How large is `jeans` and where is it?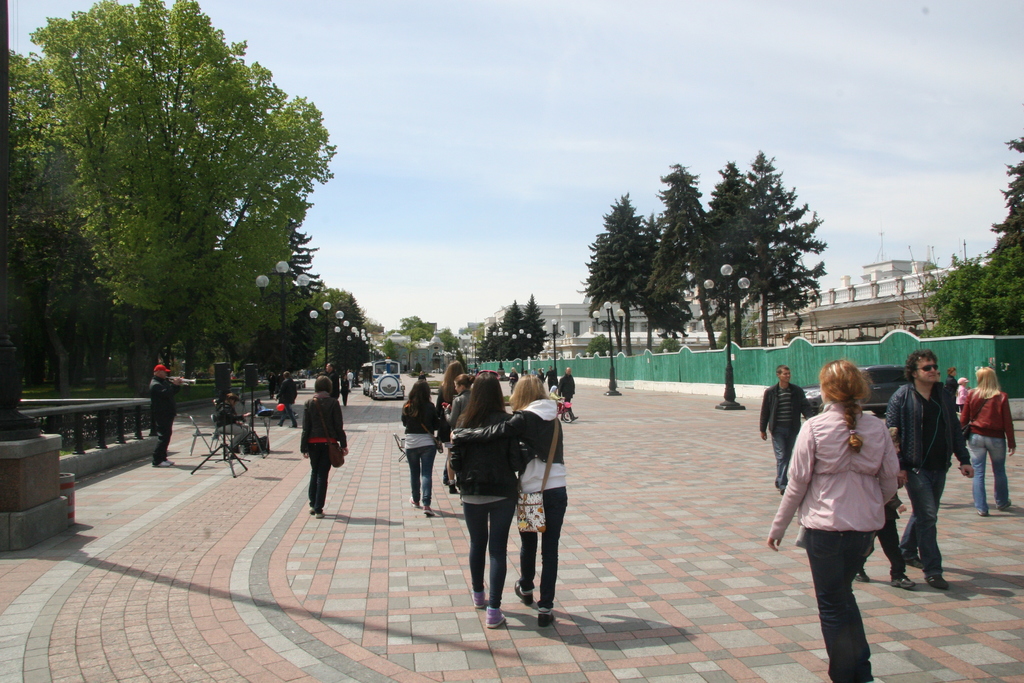
Bounding box: bbox=(899, 468, 946, 575).
